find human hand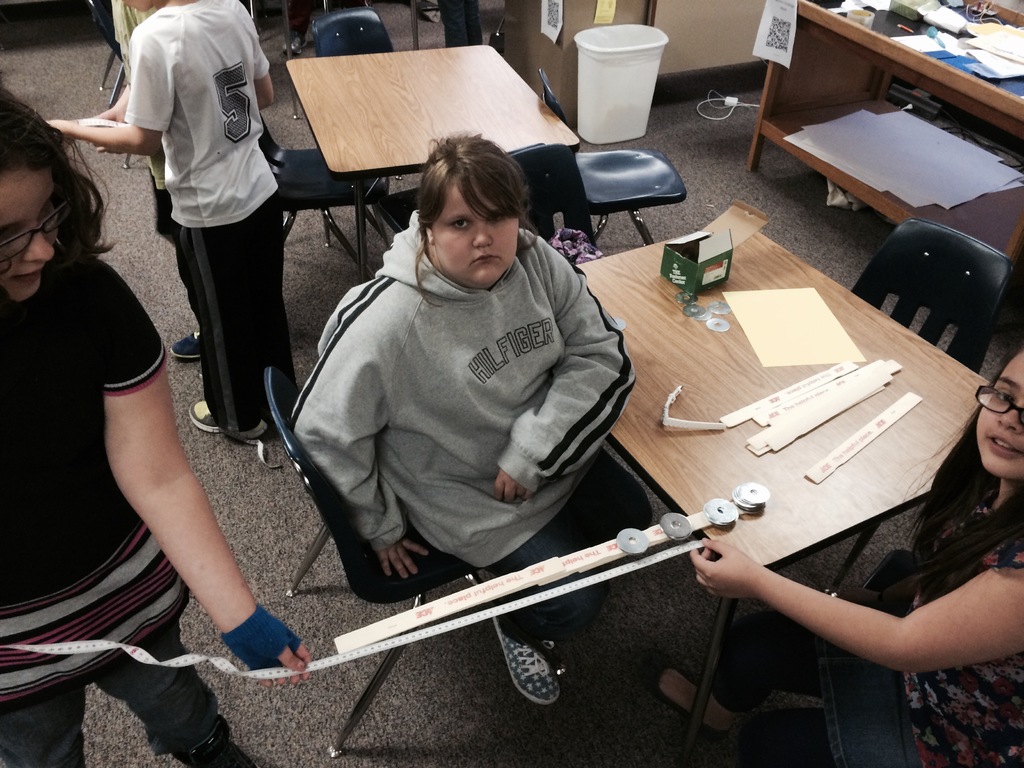
(left=689, top=538, right=754, bottom=601)
